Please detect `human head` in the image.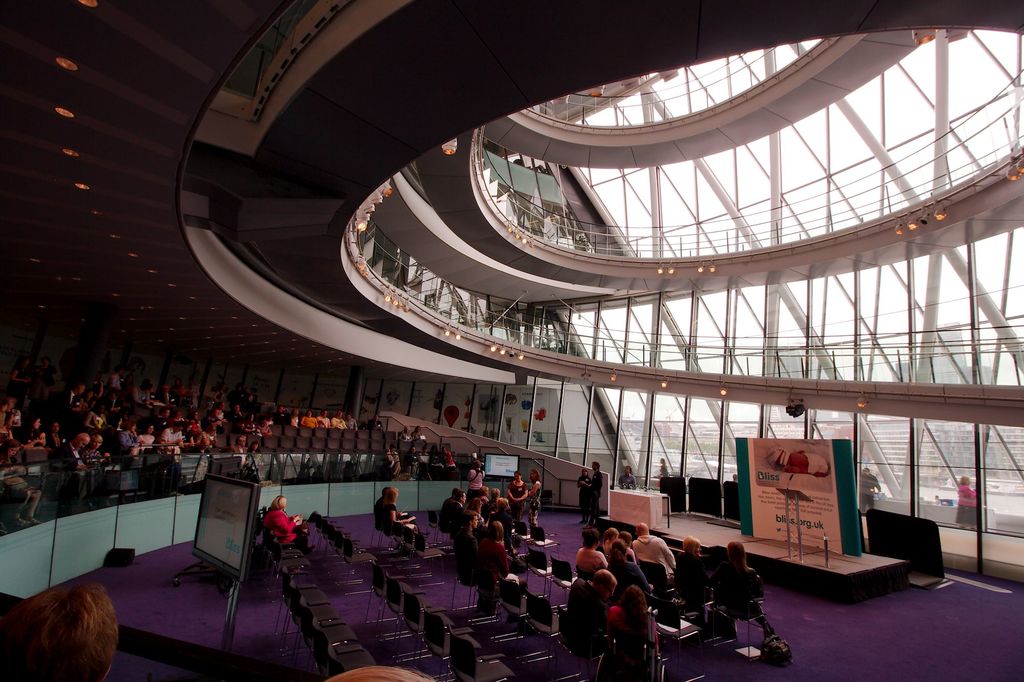
335:413:341:419.
